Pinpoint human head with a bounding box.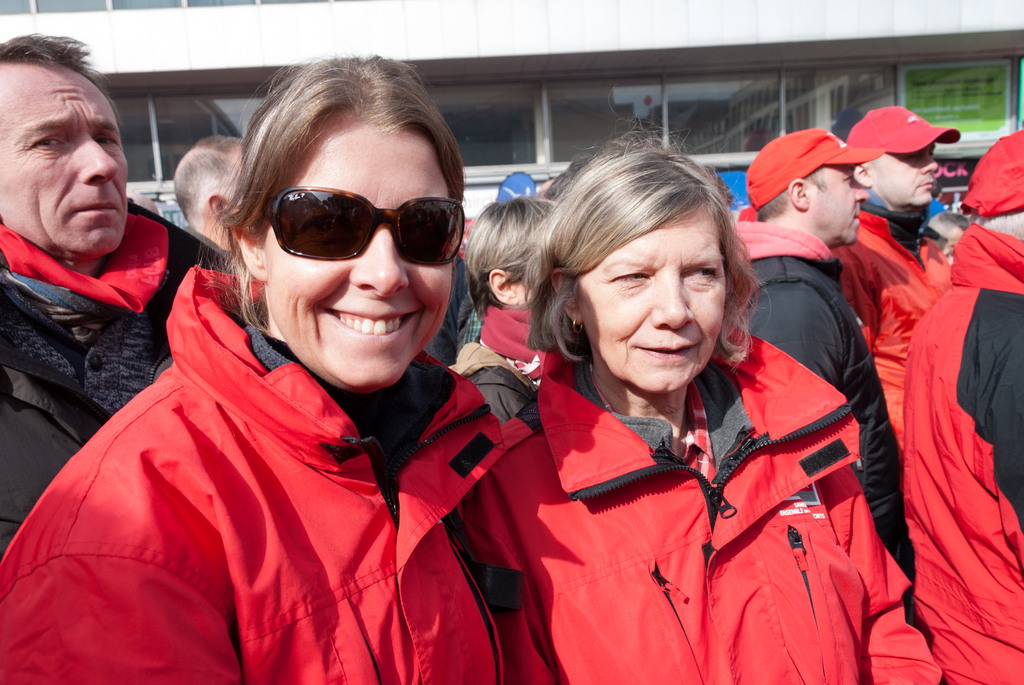
[0, 34, 125, 258].
